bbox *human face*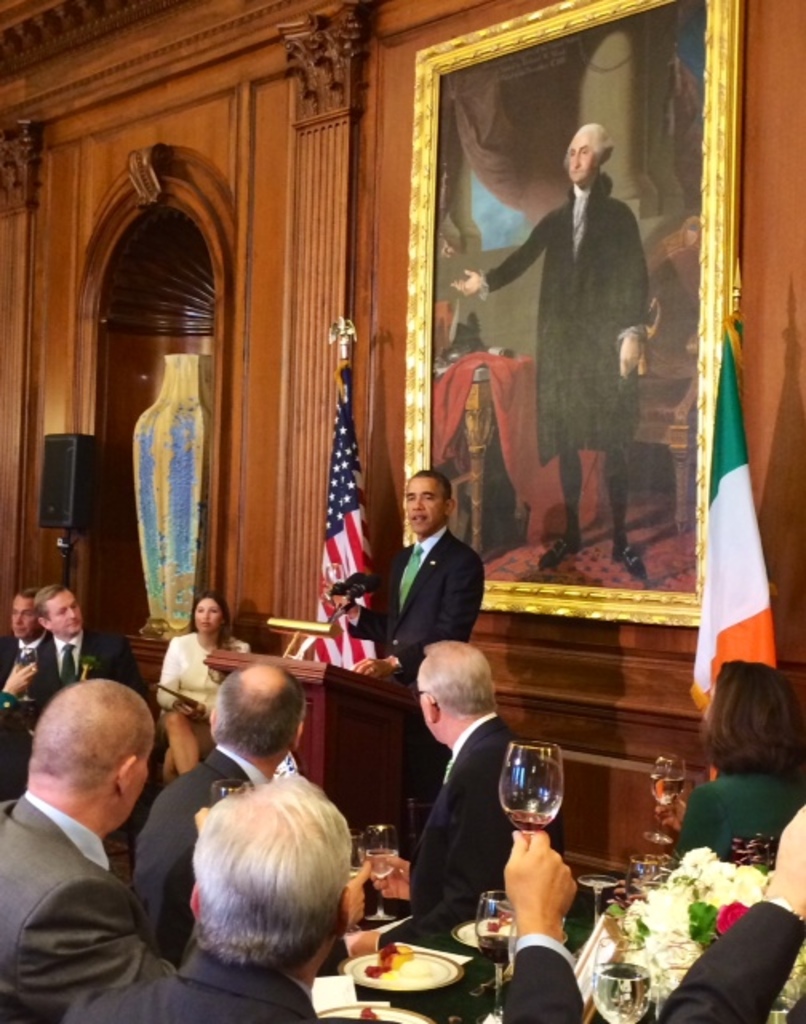
BBox(195, 594, 219, 637)
